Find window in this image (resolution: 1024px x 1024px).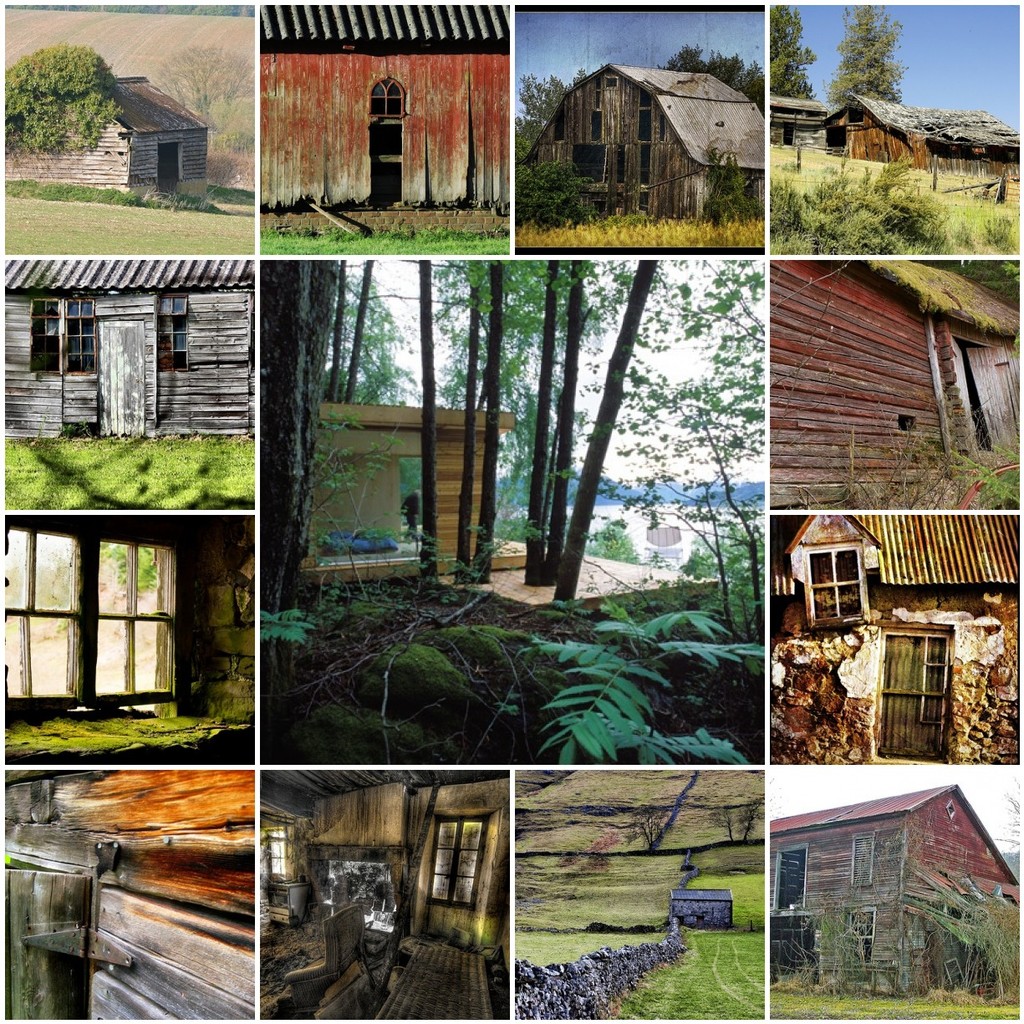
pyautogui.locateOnScreen(806, 546, 865, 624).
